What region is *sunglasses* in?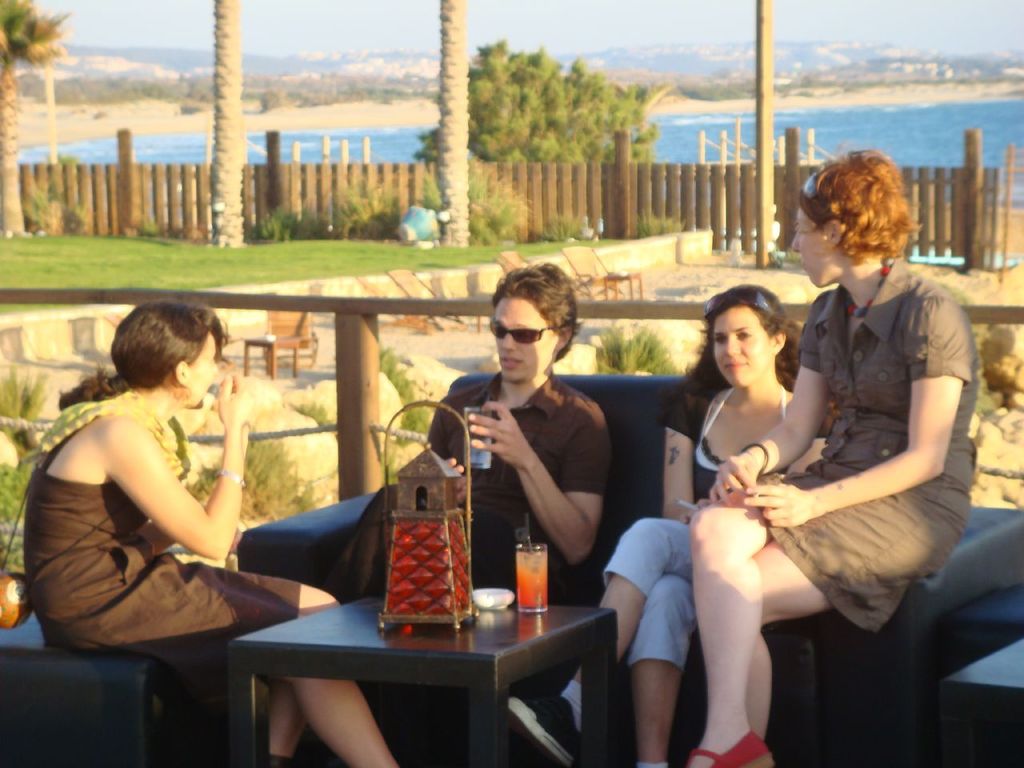
487 316 549 344.
